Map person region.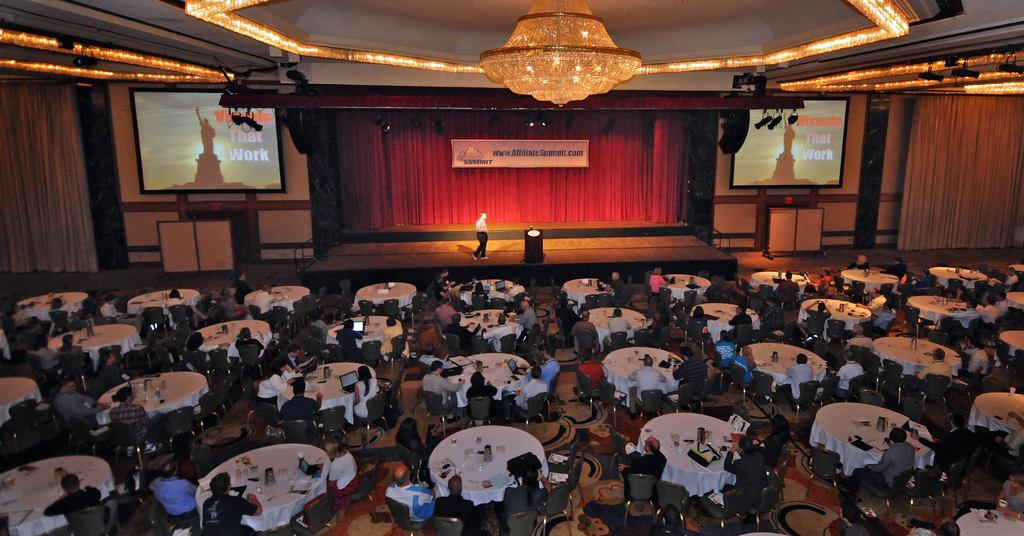
Mapped to <region>435, 299, 460, 336</region>.
